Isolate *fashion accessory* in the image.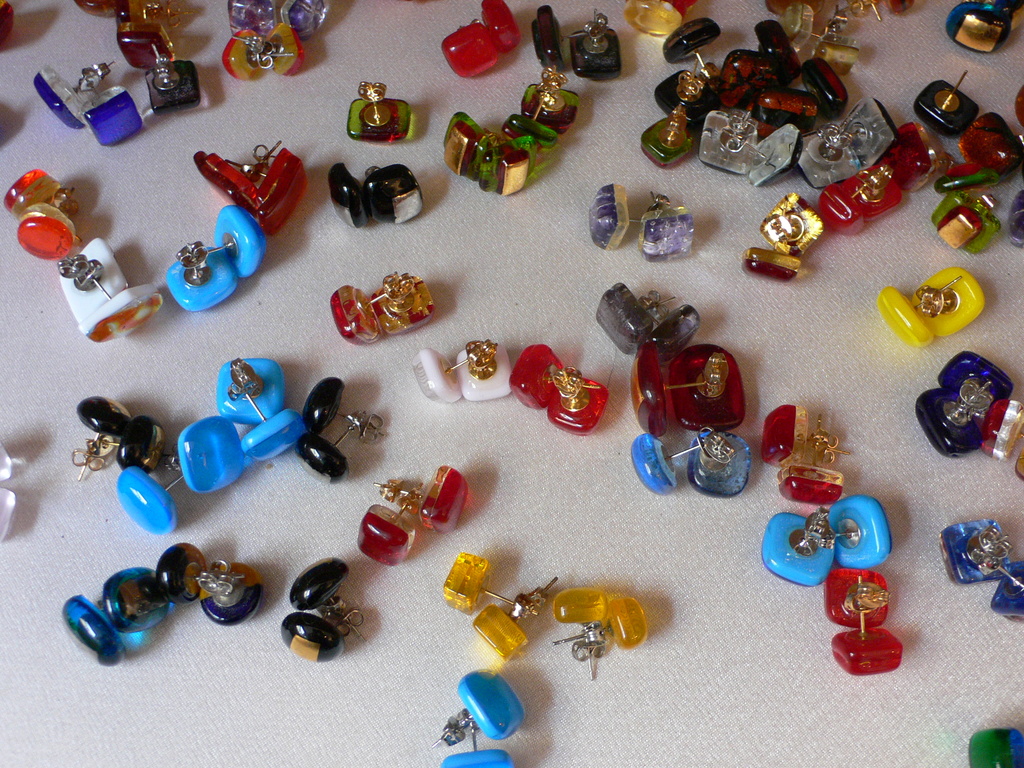
Isolated region: 991:560:1023:625.
